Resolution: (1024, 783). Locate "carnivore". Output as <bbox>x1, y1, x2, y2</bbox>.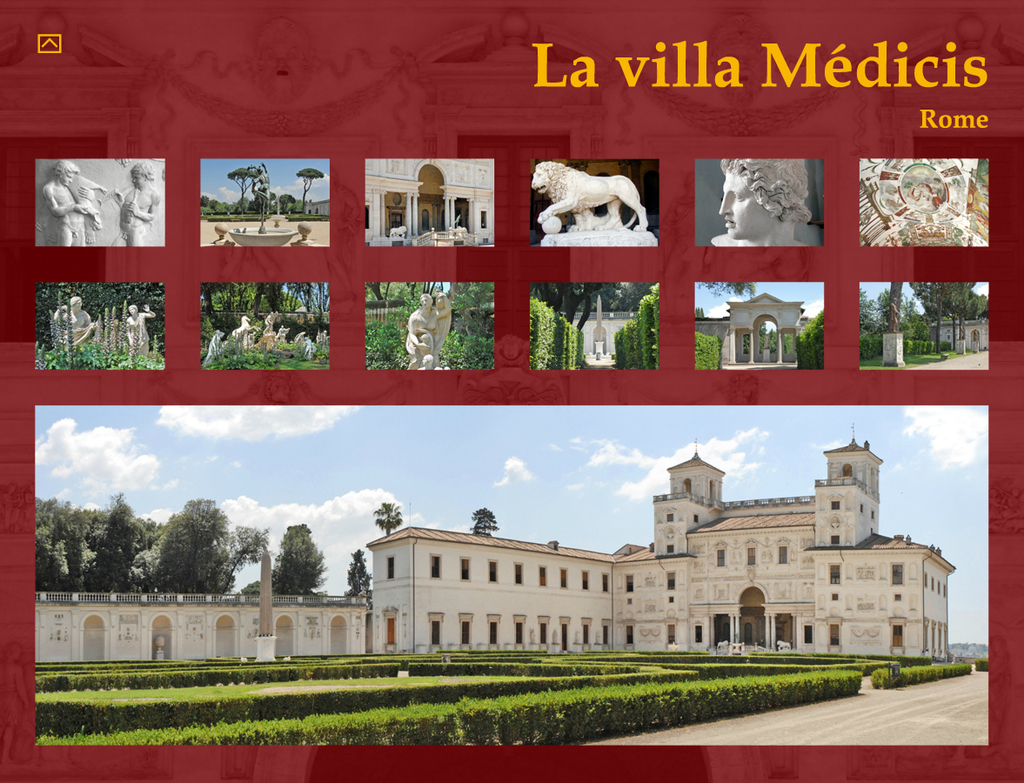
<bbox>531, 142, 653, 237</bbox>.
